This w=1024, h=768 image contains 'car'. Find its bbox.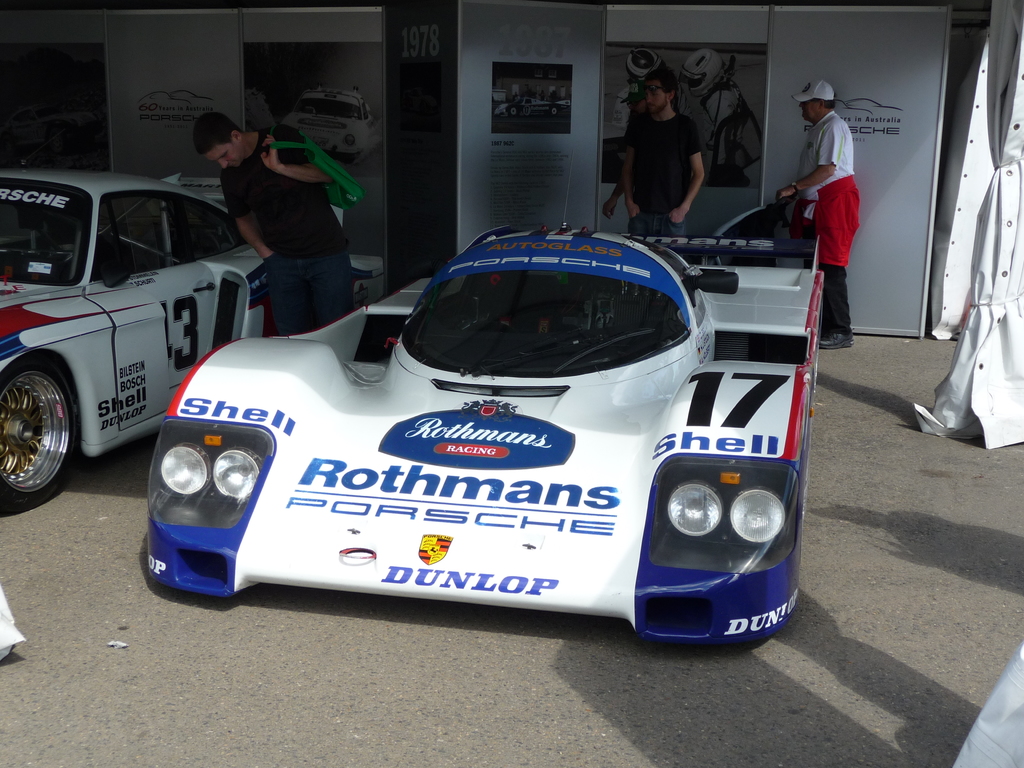
<box>136,208,837,626</box>.
